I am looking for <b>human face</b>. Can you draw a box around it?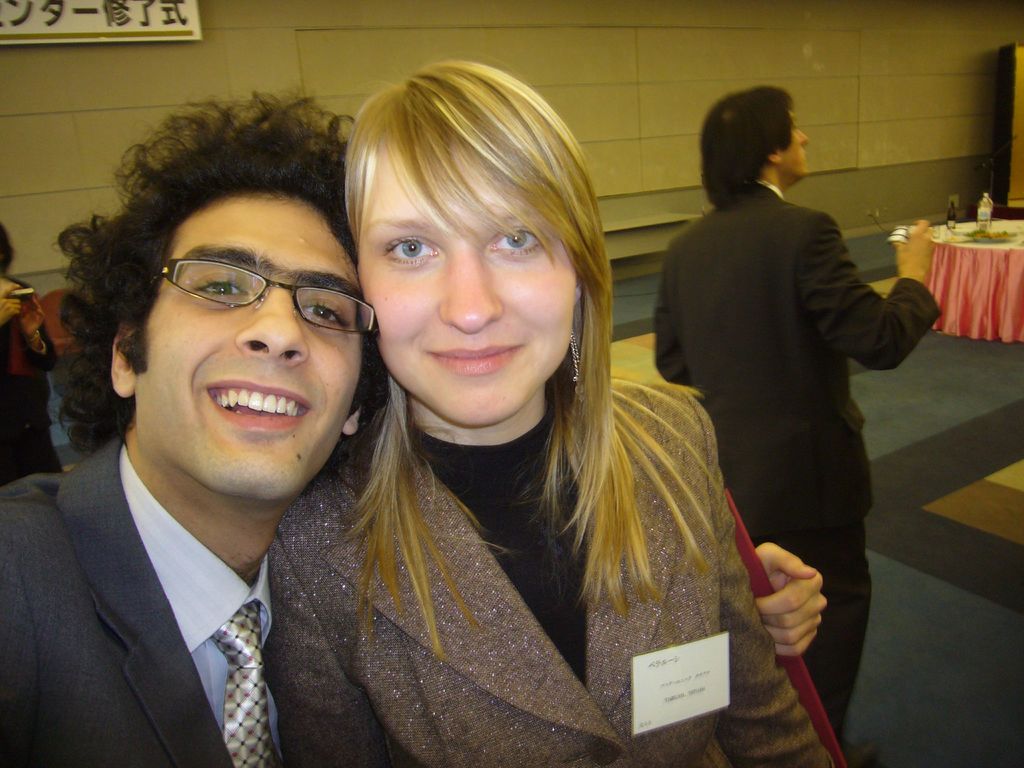
Sure, the bounding box is 361,144,575,426.
